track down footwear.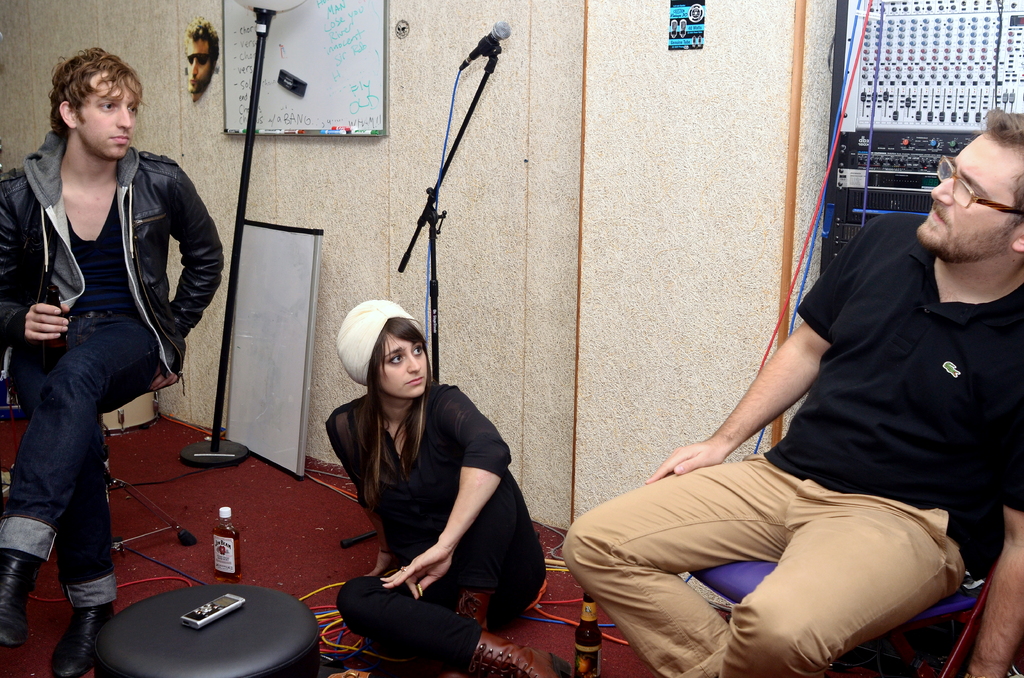
Tracked to x1=0 y1=551 x2=42 y2=650.
